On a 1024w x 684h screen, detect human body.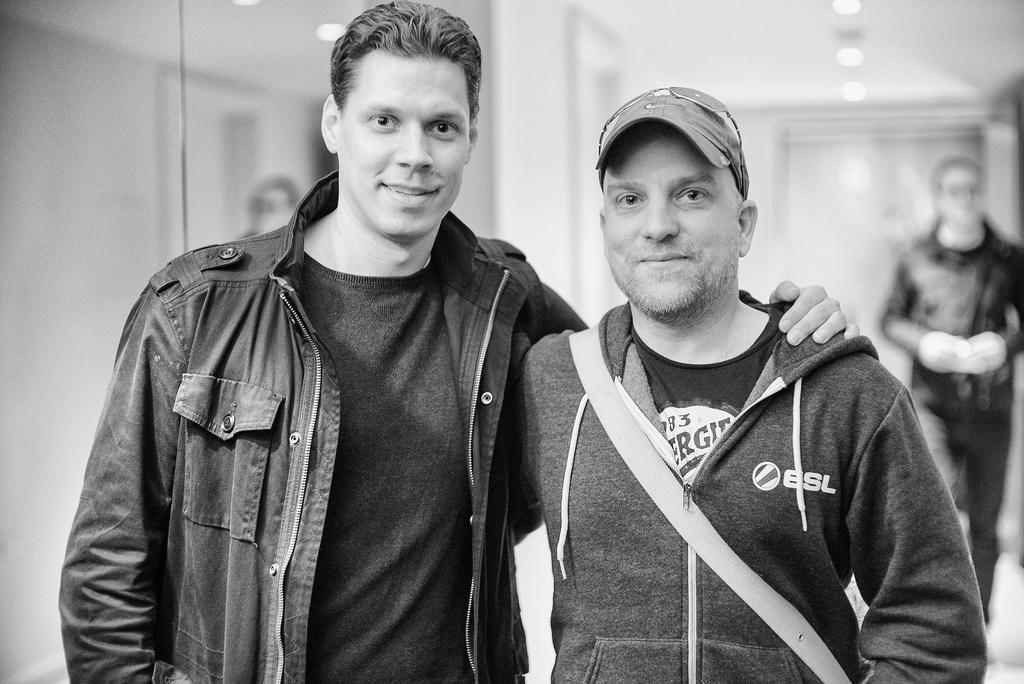
[46,0,865,683].
